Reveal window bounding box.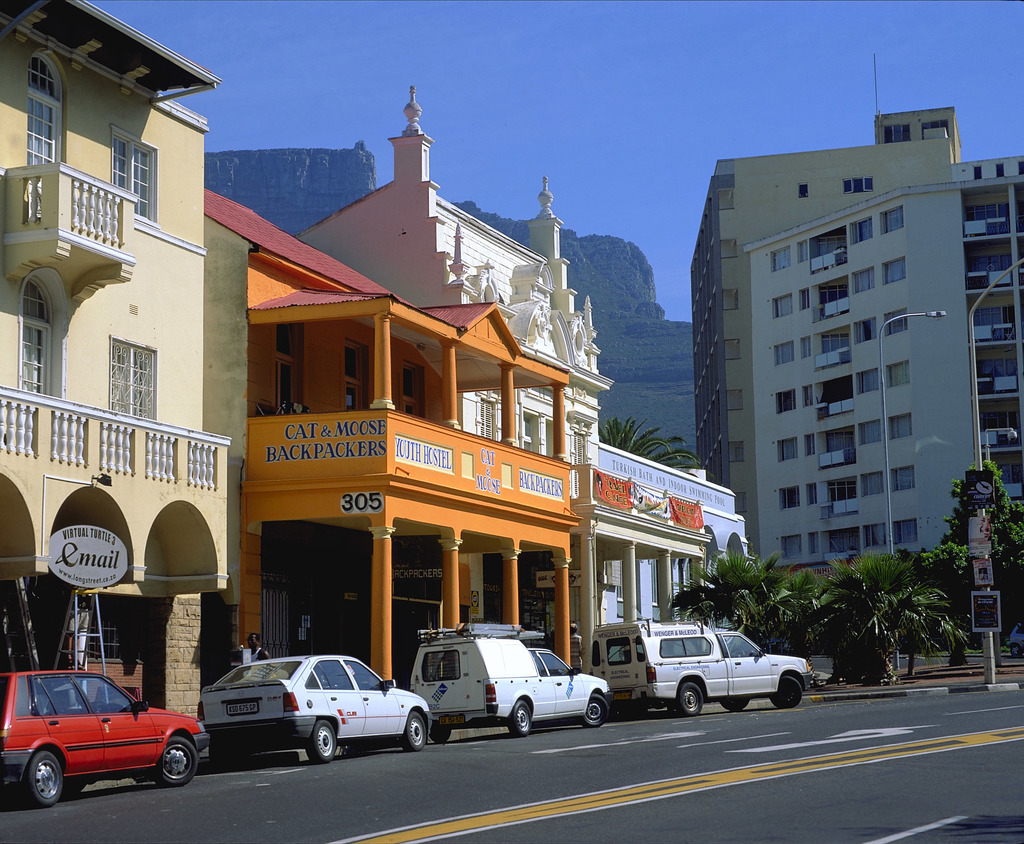
Revealed: select_region(804, 433, 819, 456).
